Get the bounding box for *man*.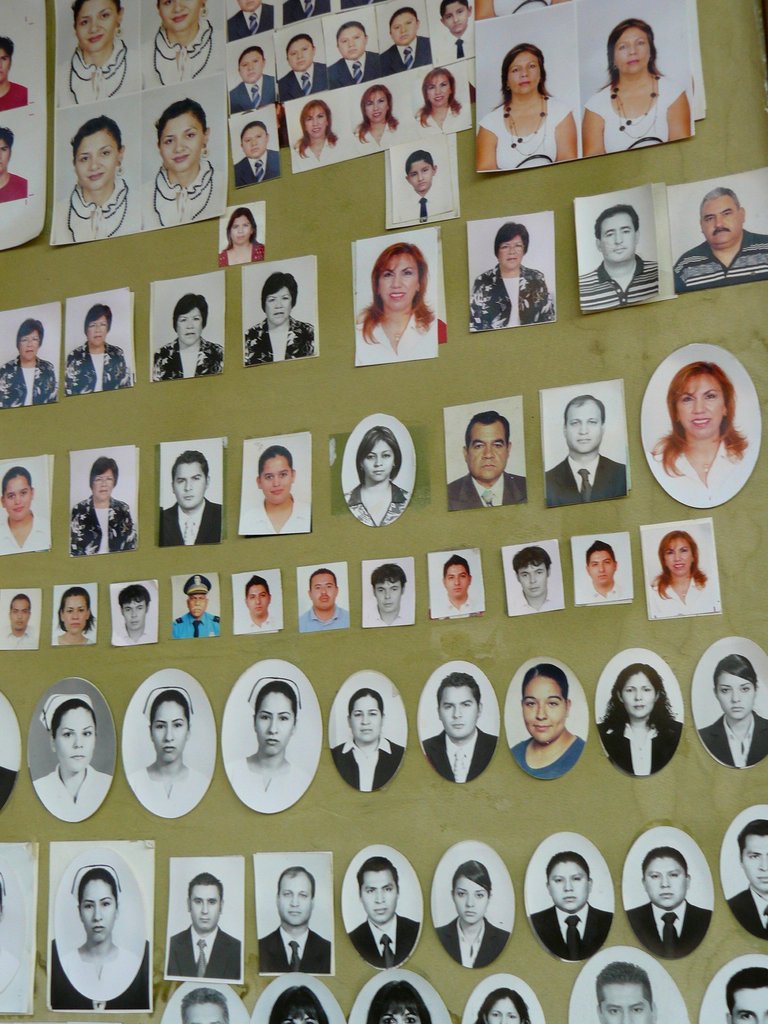
x1=231, y1=574, x2=285, y2=636.
